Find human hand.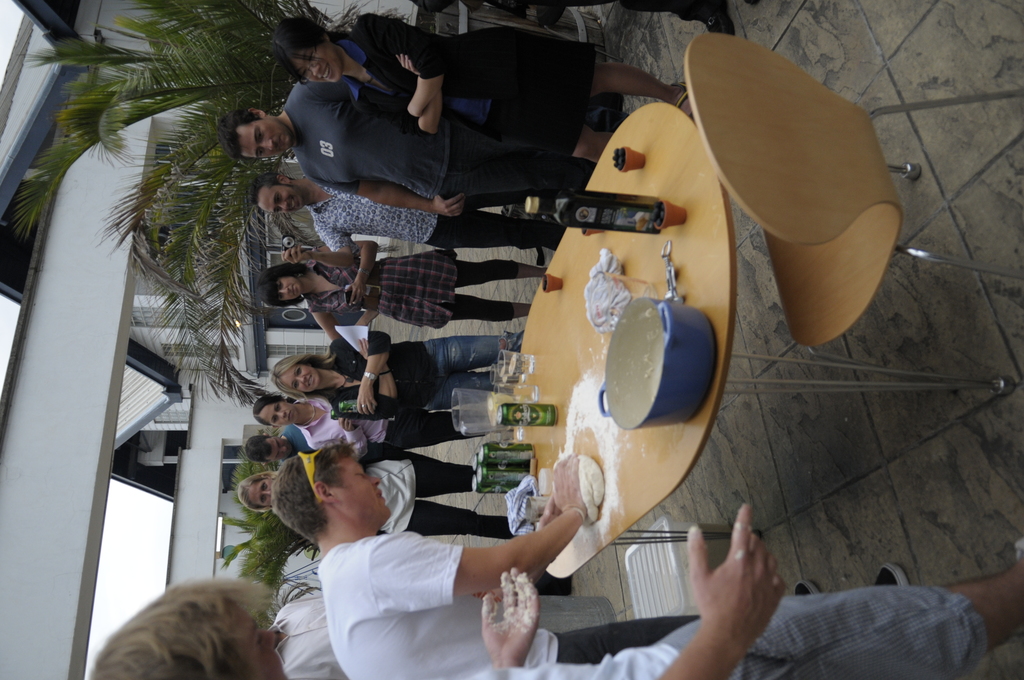
pyautogui.locateOnScreen(535, 497, 564, 534).
